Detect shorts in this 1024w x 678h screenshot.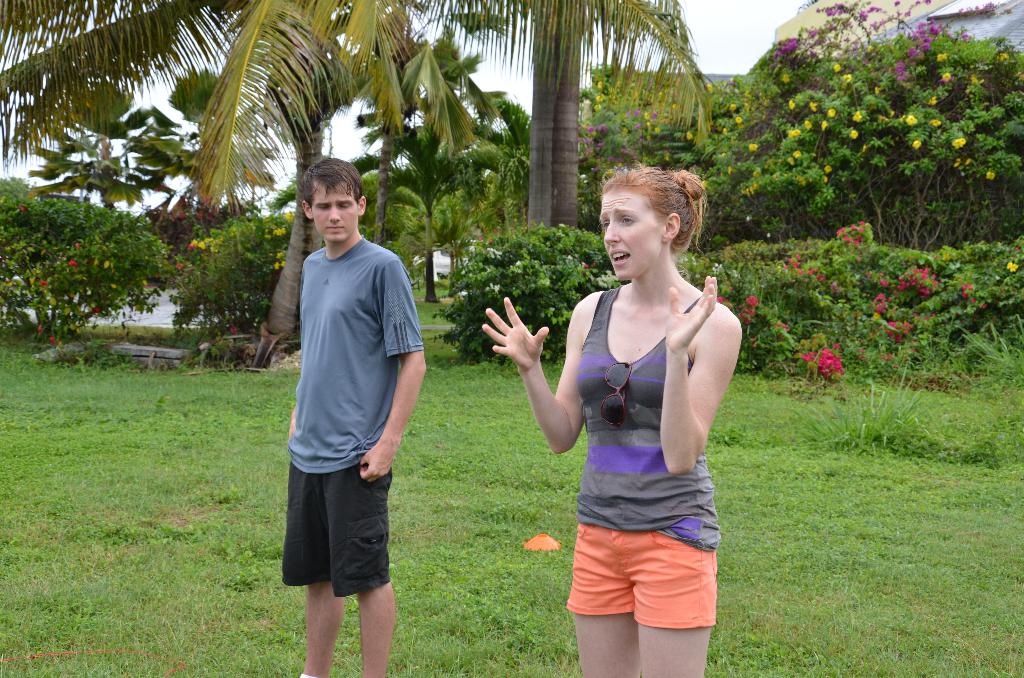
Detection: <box>286,459,410,601</box>.
